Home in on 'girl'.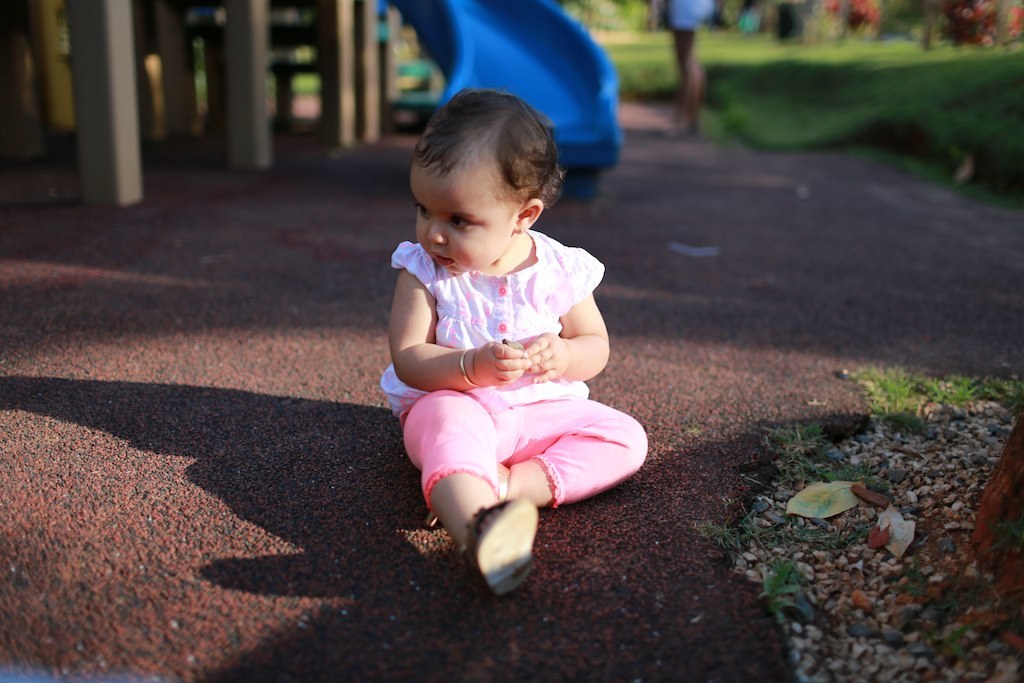
Homed in at x1=379 y1=77 x2=648 y2=601.
